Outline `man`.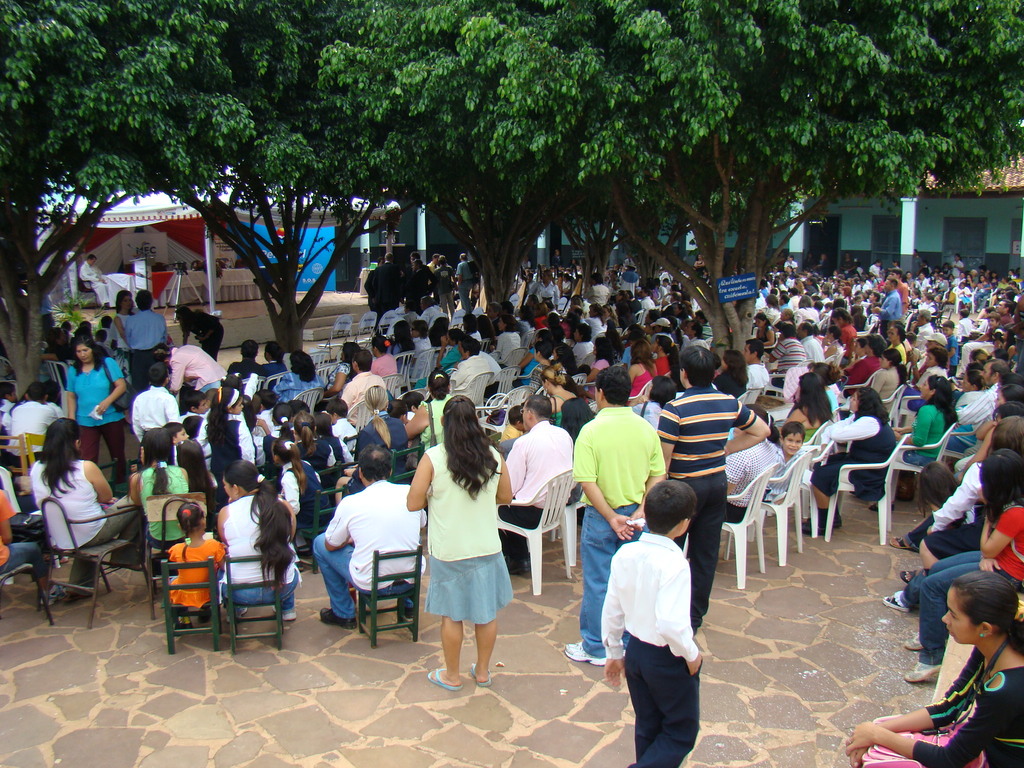
Outline: 720/401/790/524.
